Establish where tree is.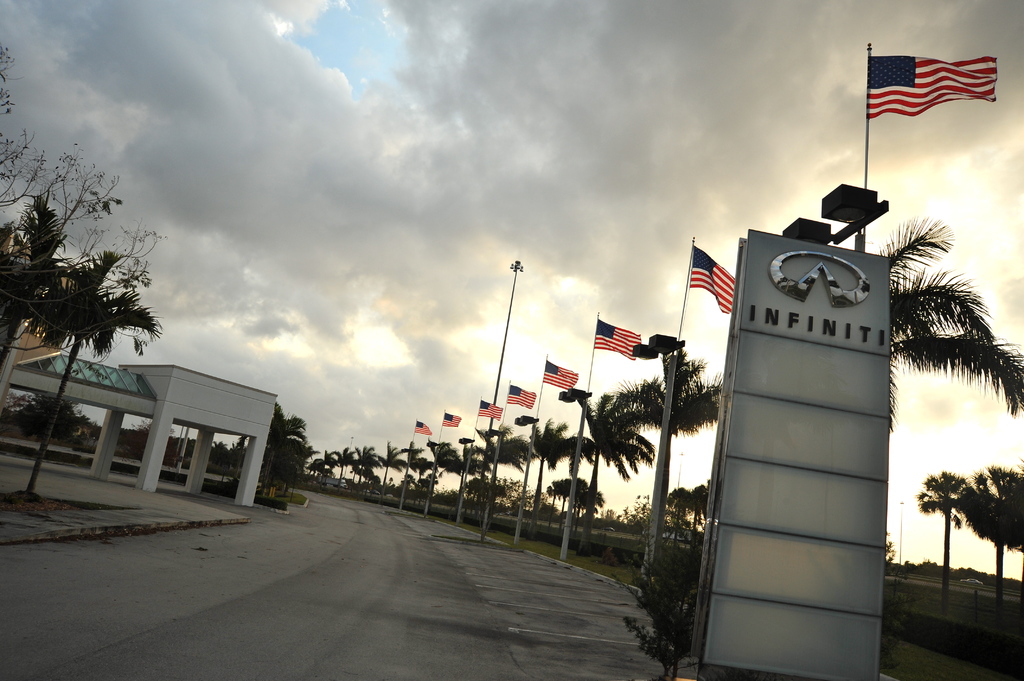
Established at x1=252, y1=402, x2=304, y2=497.
